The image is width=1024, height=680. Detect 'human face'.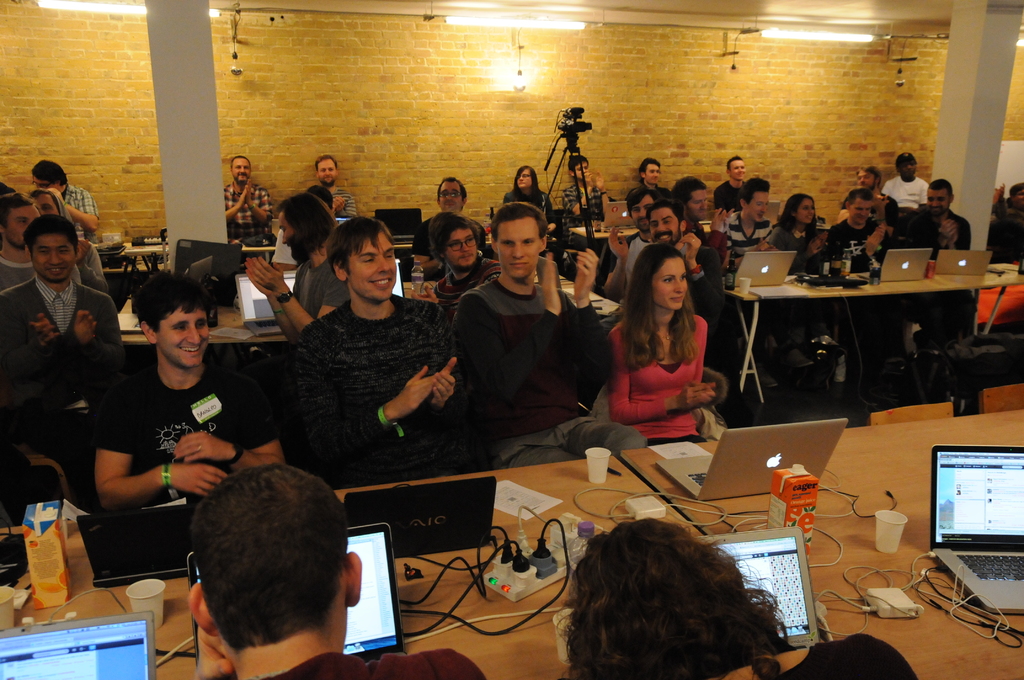
Detection: (283,211,297,254).
